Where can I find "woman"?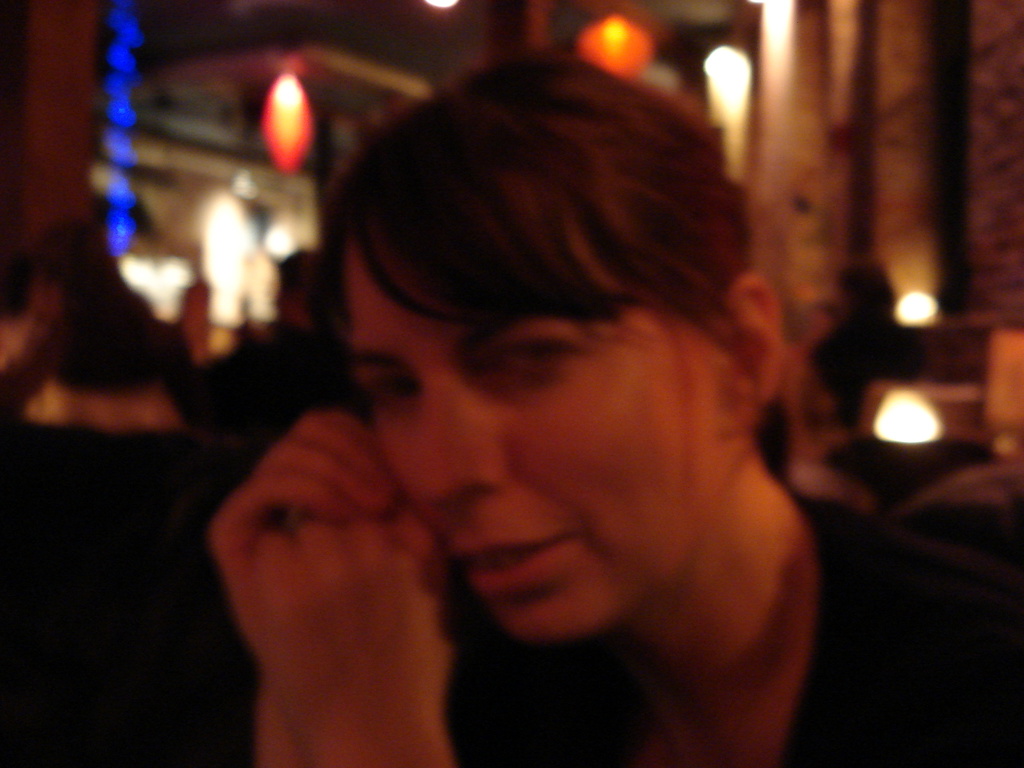
You can find it at pyautogui.locateOnScreen(211, 32, 1023, 767).
